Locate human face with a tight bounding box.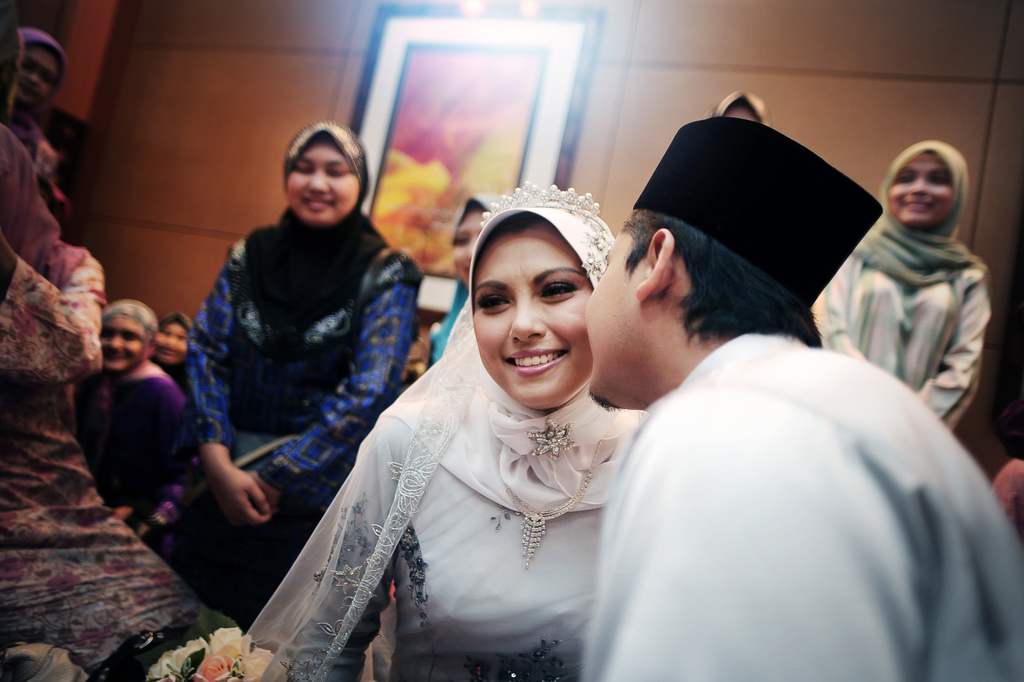
locate(886, 152, 963, 232).
